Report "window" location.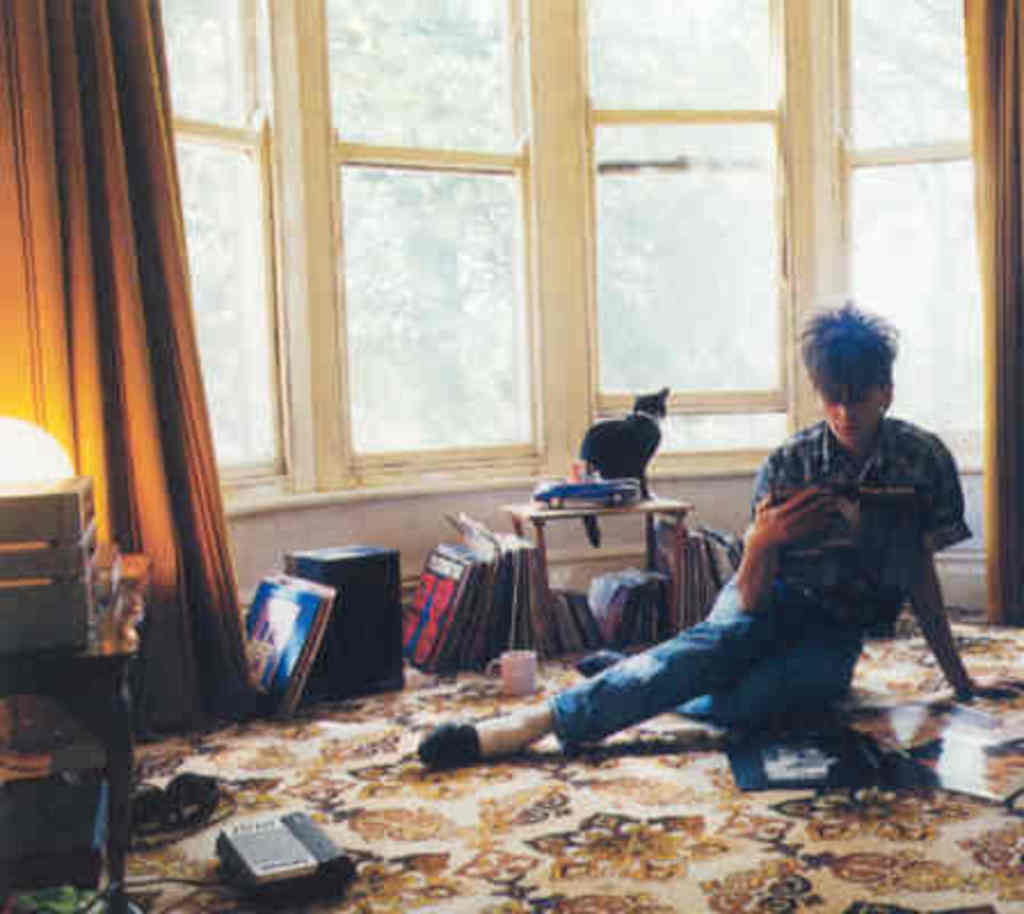
Report: pyautogui.locateOnScreen(155, 0, 987, 519).
